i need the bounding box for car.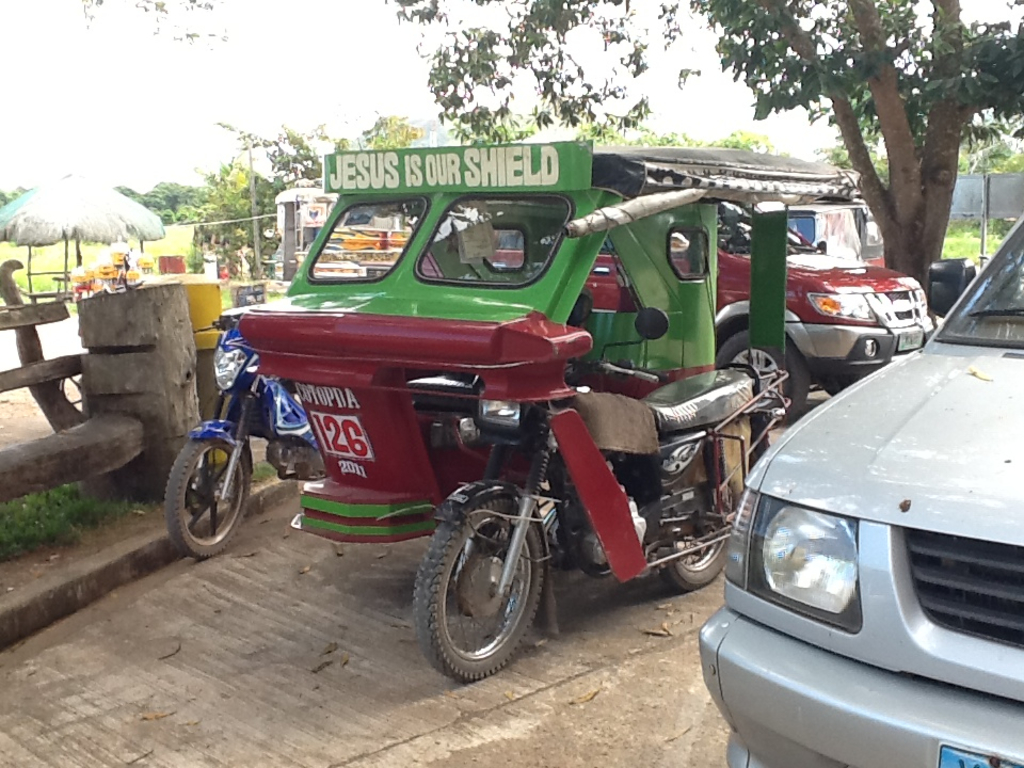
Here it is: crop(697, 207, 1023, 767).
